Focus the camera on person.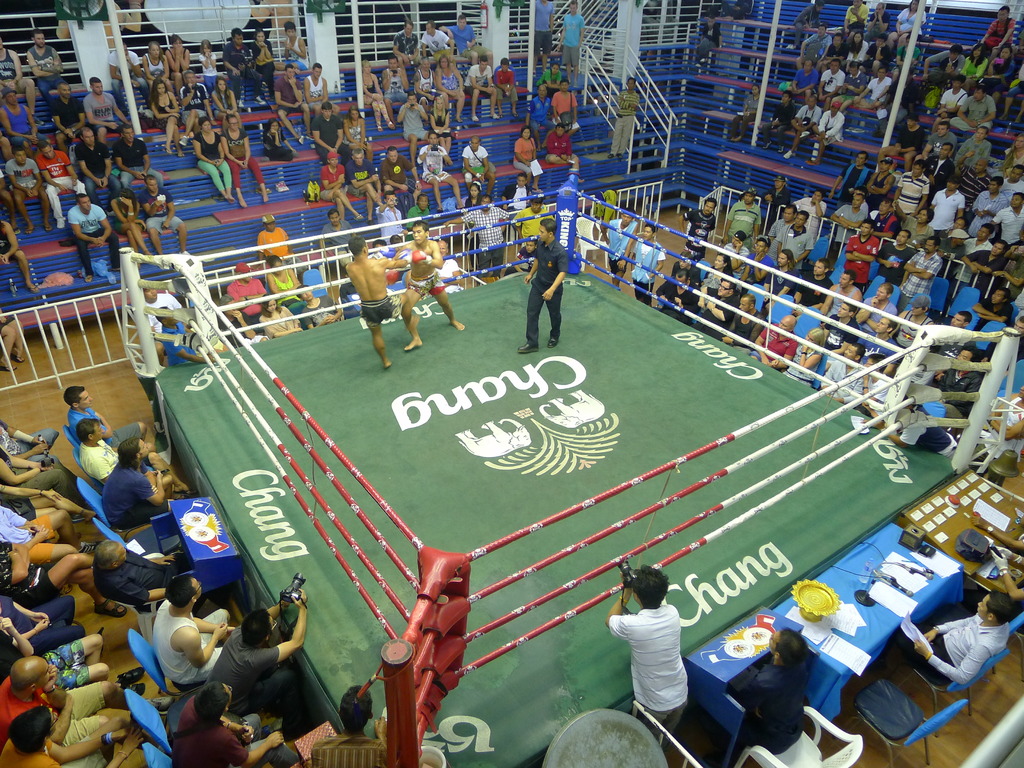
Focus region: 517/216/575/356.
